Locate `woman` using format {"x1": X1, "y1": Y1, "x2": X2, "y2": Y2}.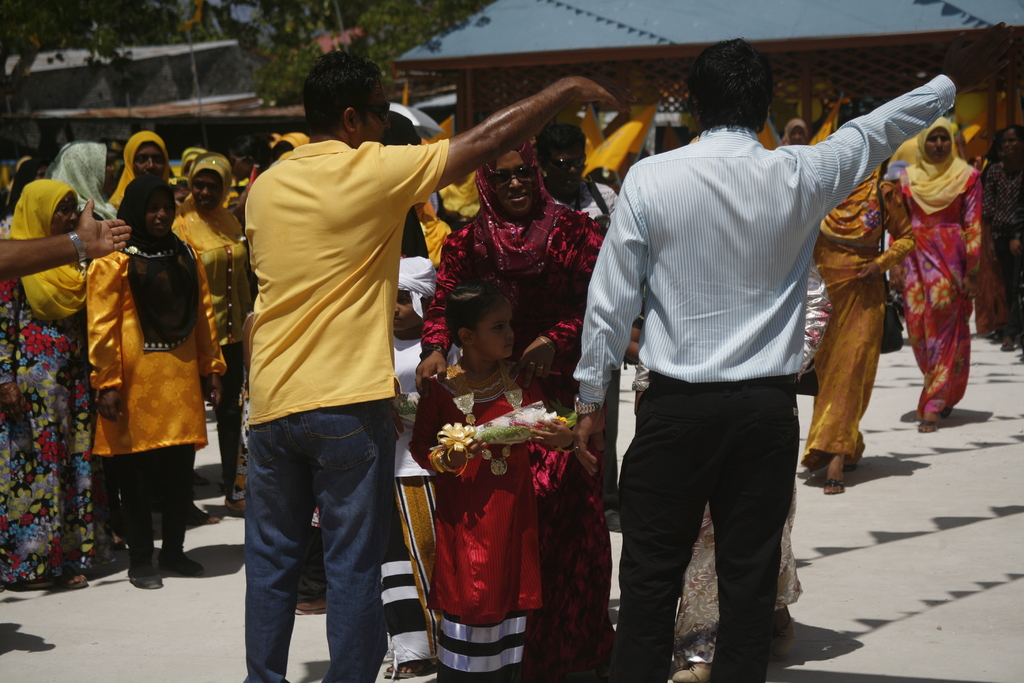
{"x1": 883, "y1": 112, "x2": 982, "y2": 431}.
